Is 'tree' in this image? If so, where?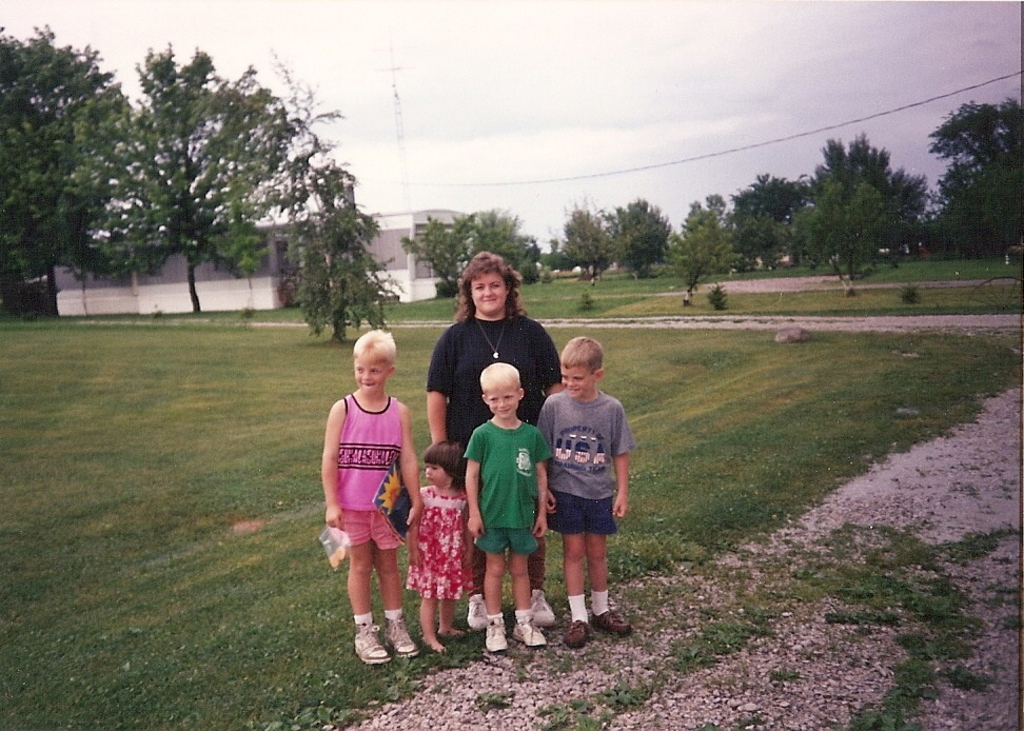
Yes, at BBox(279, 158, 403, 343).
